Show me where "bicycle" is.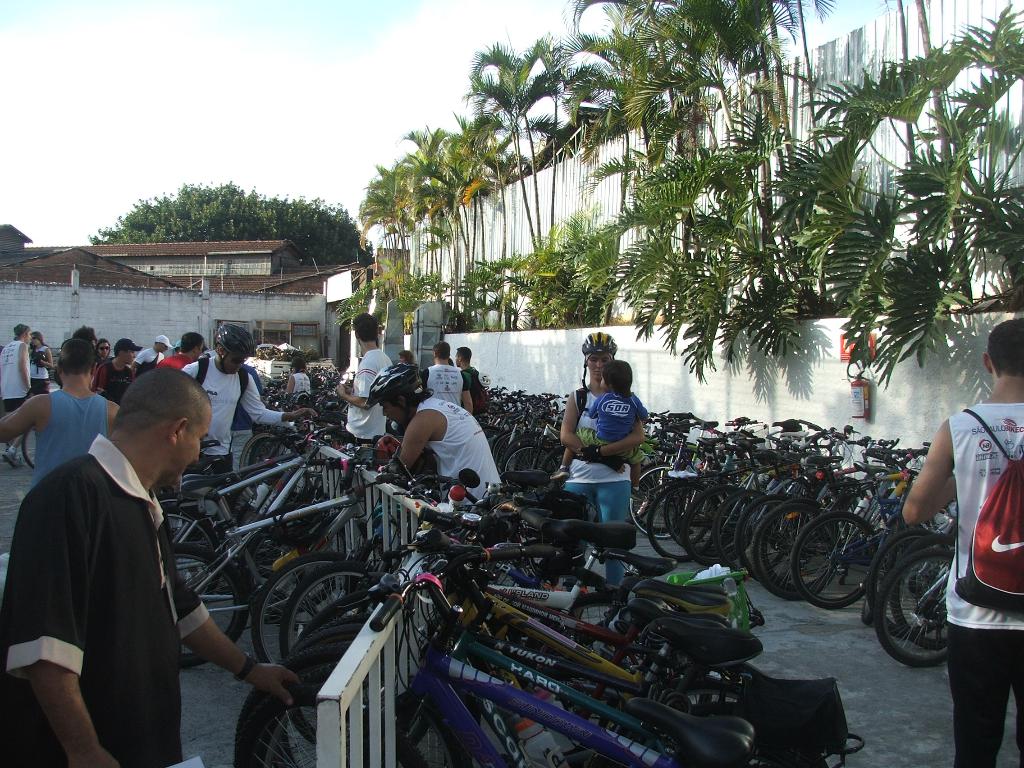
"bicycle" is at rect(489, 393, 568, 498).
